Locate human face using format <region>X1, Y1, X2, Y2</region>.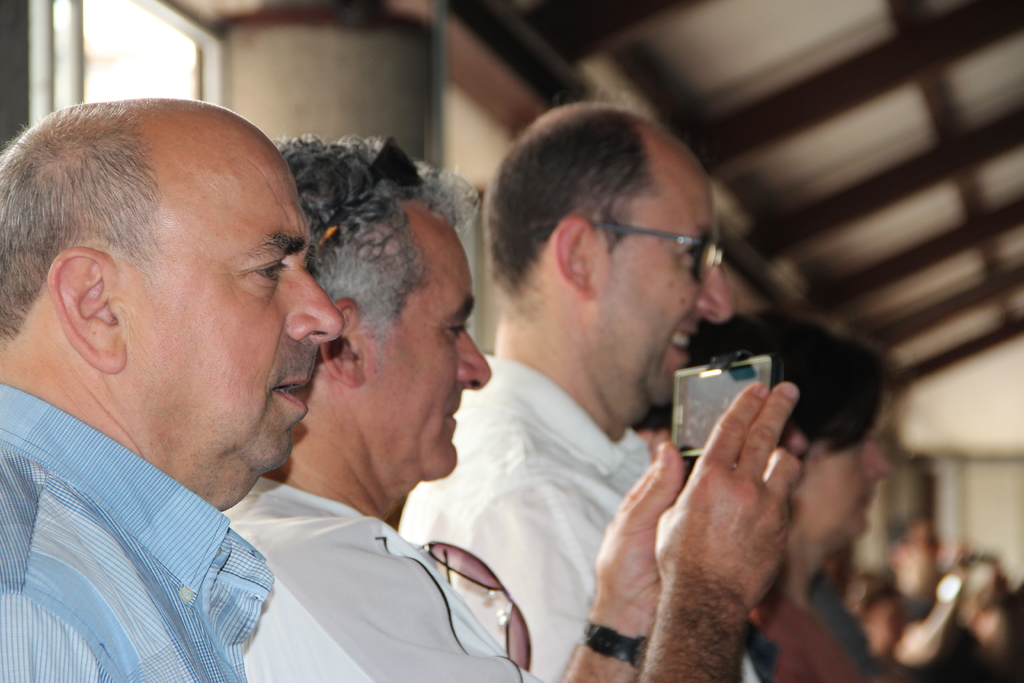
<region>122, 150, 340, 464</region>.
